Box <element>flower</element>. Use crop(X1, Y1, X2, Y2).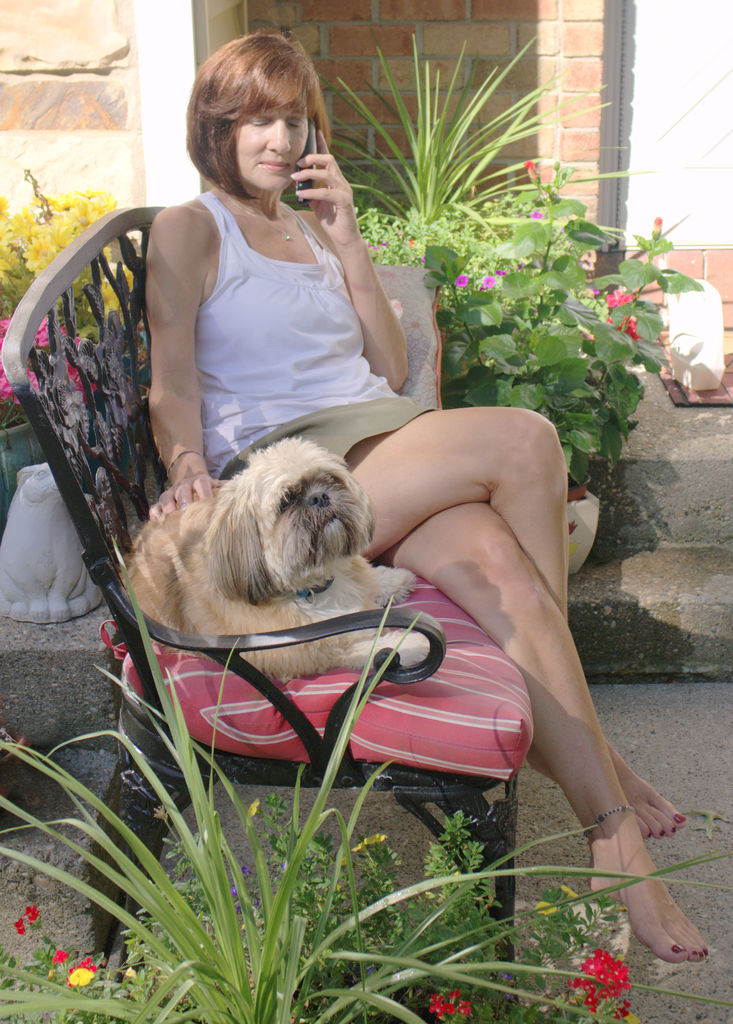
crop(604, 312, 639, 338).
